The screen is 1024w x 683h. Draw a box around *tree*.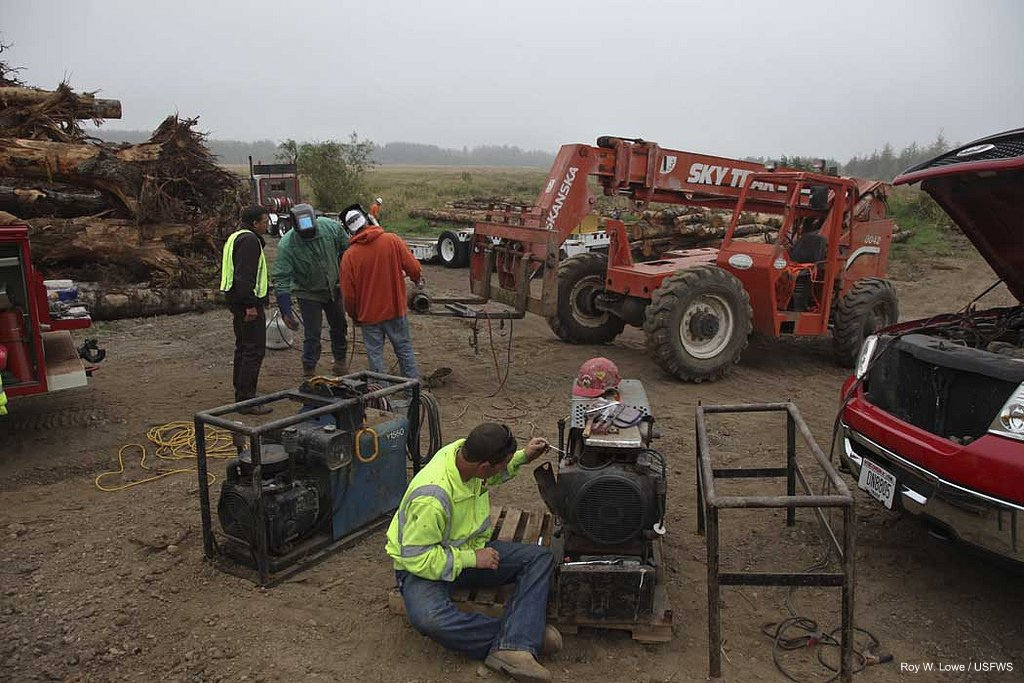
(933,129,954,167).
